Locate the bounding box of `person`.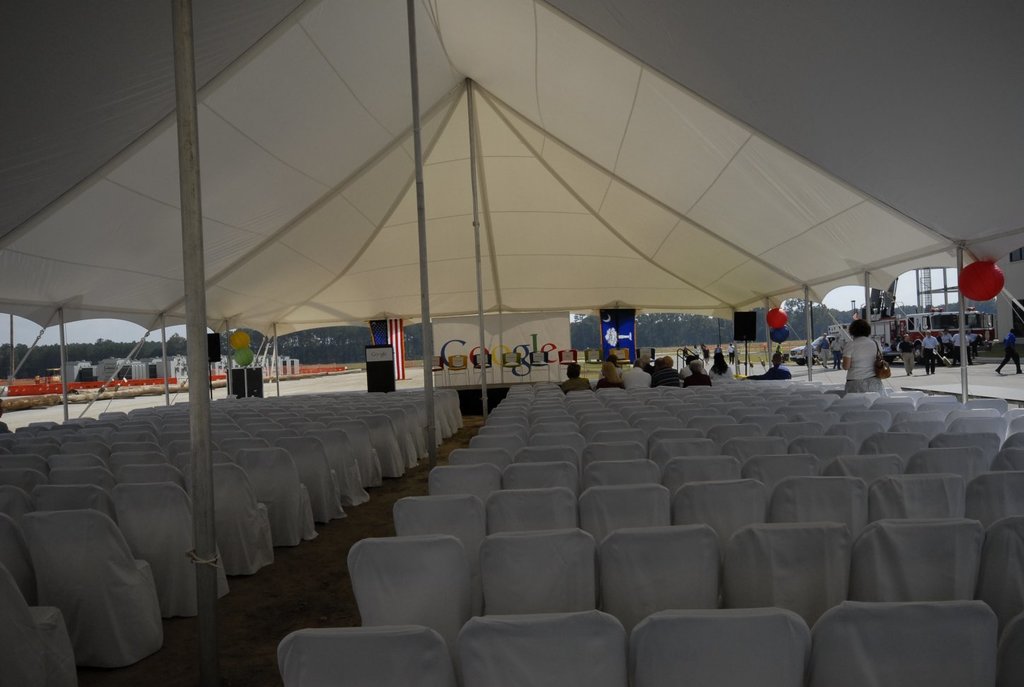
Bounding box: [740, 353, 794, 381].
